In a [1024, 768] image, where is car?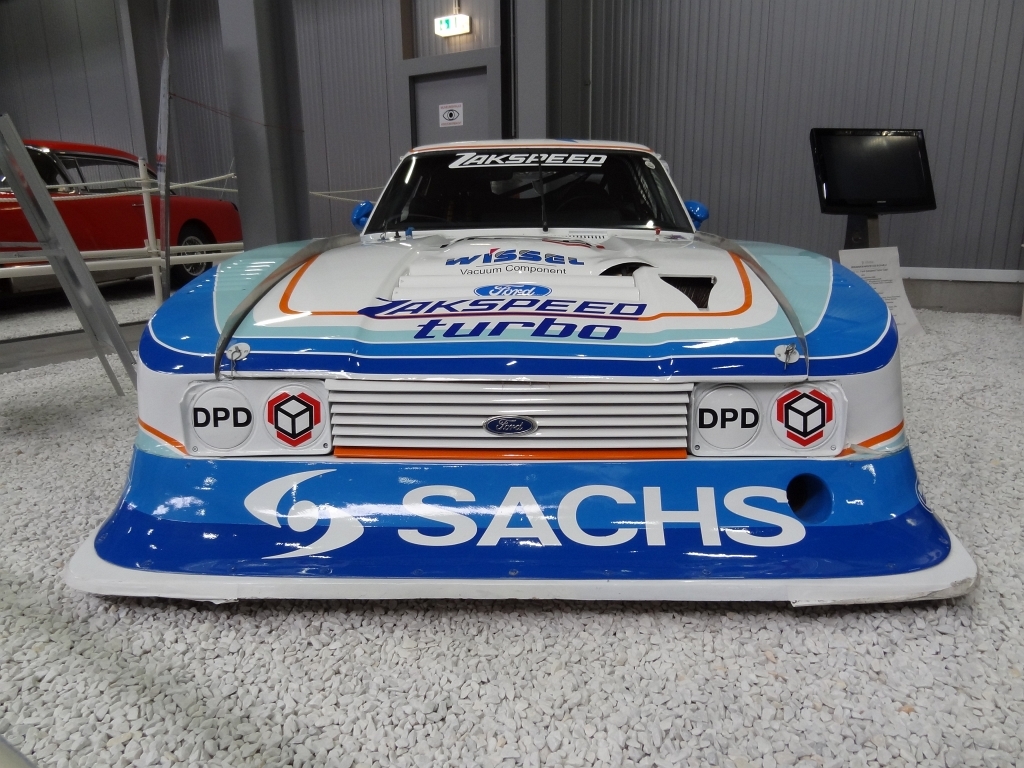
bbox=[65, 130, 986, 612].
